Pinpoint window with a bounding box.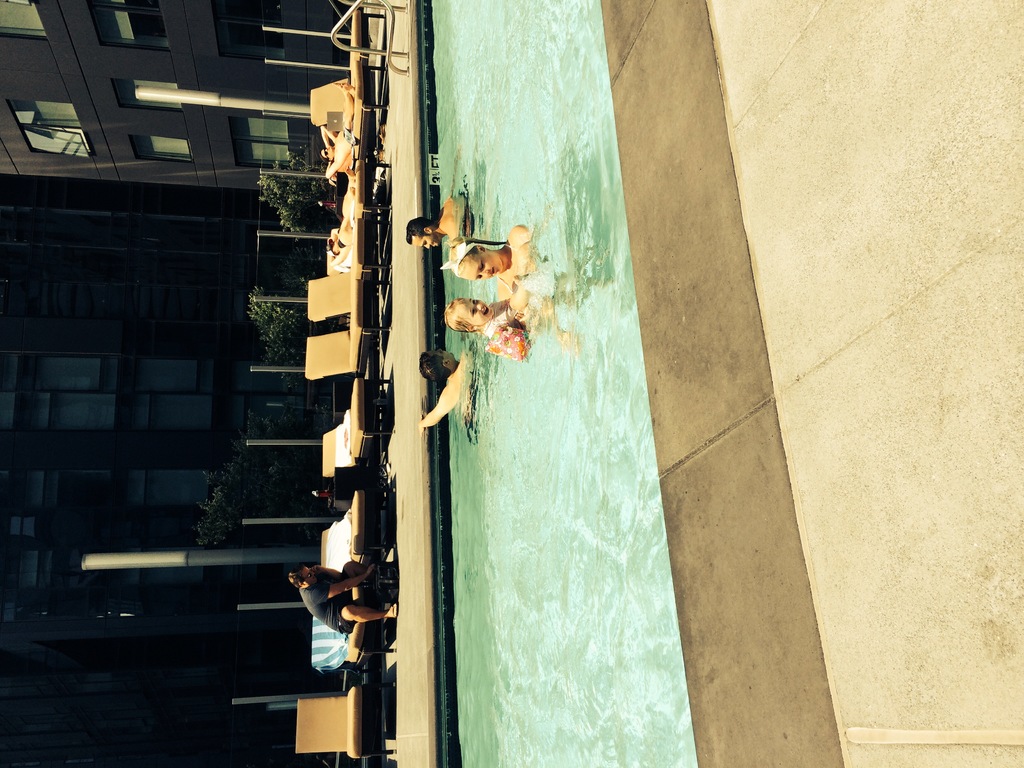
(left=132, top=135, right=193, bottom=164).
